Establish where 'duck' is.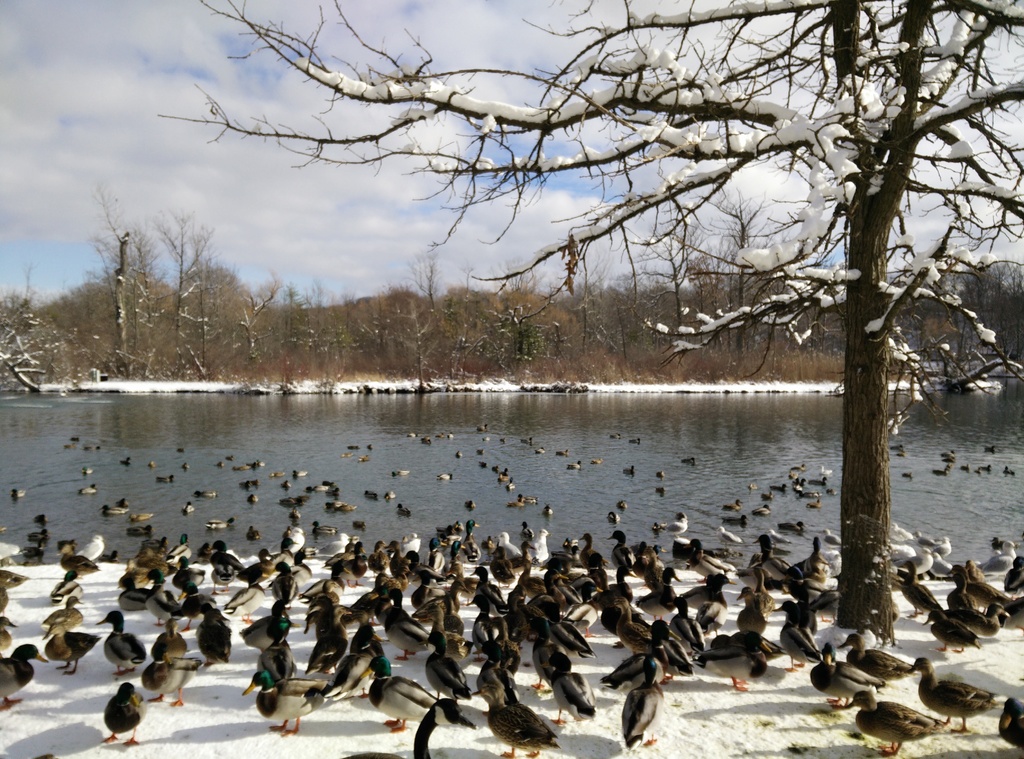
Established at crop(792, 481, 811, 500).
